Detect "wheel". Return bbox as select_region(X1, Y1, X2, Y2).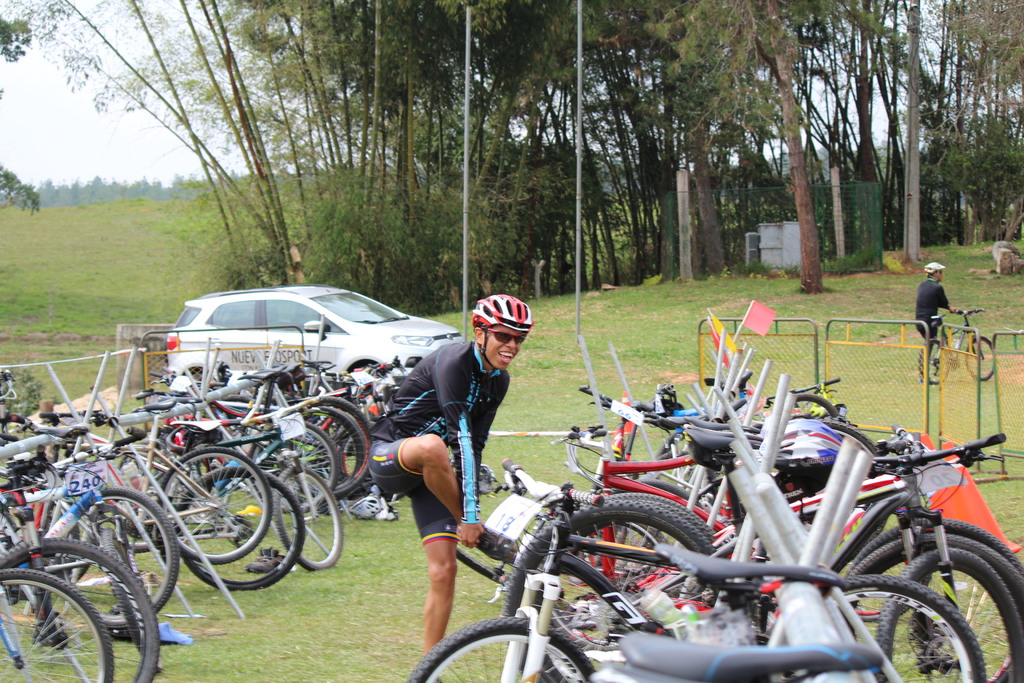
select_region(833, 573, 988, 682).
